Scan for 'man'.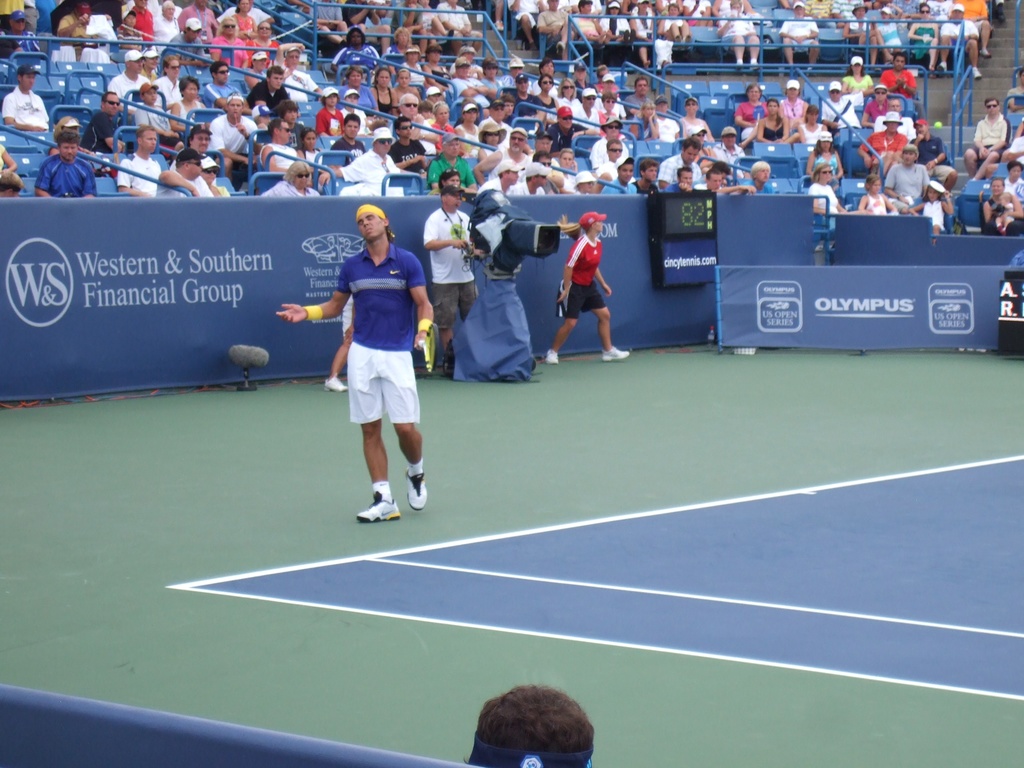
Scan result: 2,64,51,135.
